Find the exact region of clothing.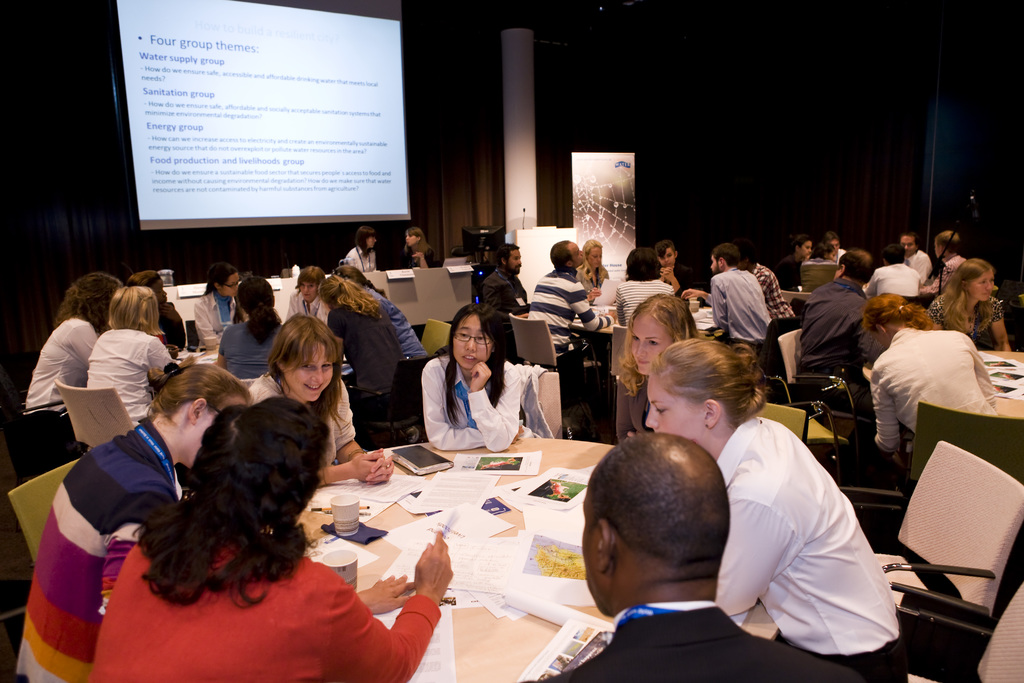
Exact region: (left=366, top=283, right=430, bottom=356).
